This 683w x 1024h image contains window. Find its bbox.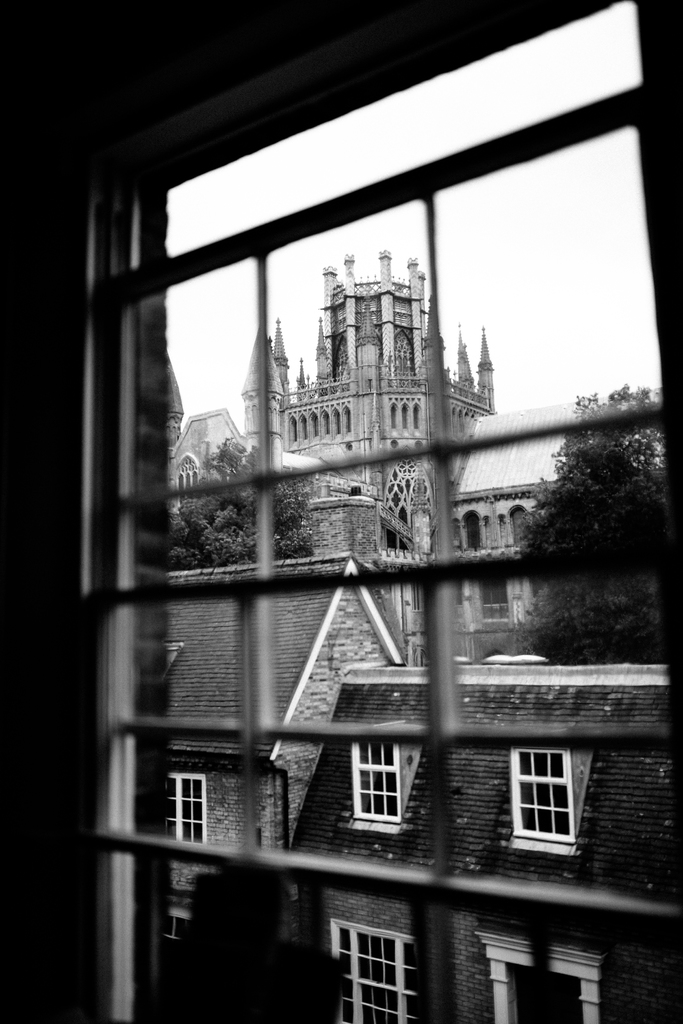
BBox(511, 750, 580, 844).
